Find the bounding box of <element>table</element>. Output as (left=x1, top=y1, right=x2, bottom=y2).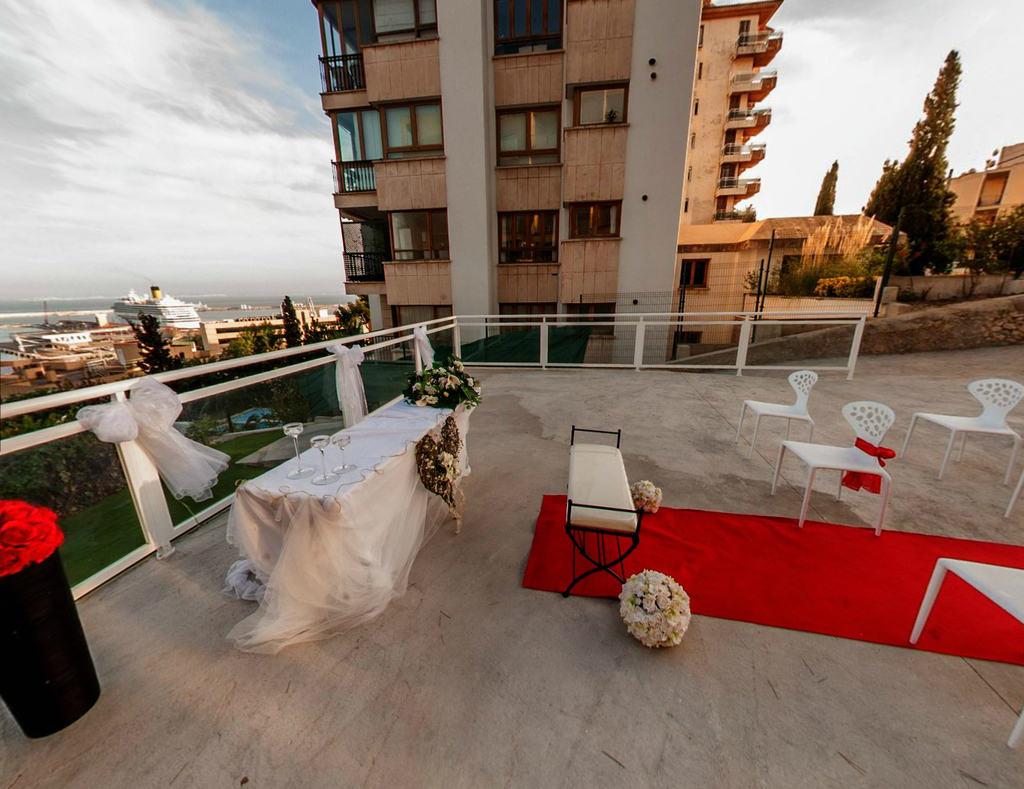
(left=559, top=430, right=641, bottom=598).
